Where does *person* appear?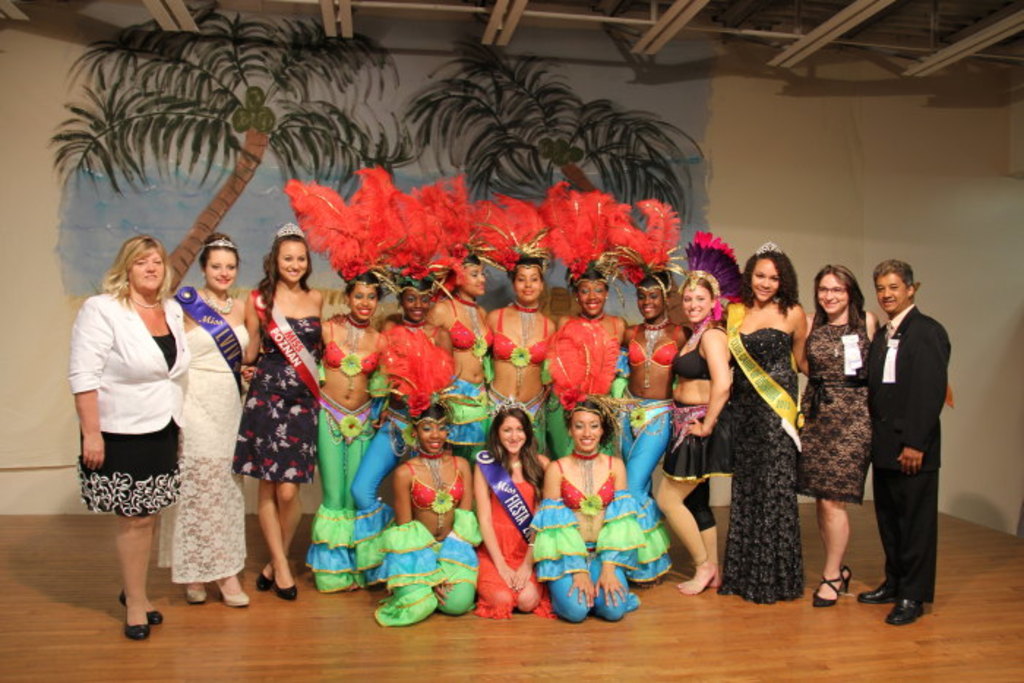
Appears at l=619, t=252, r=690, b=592.
